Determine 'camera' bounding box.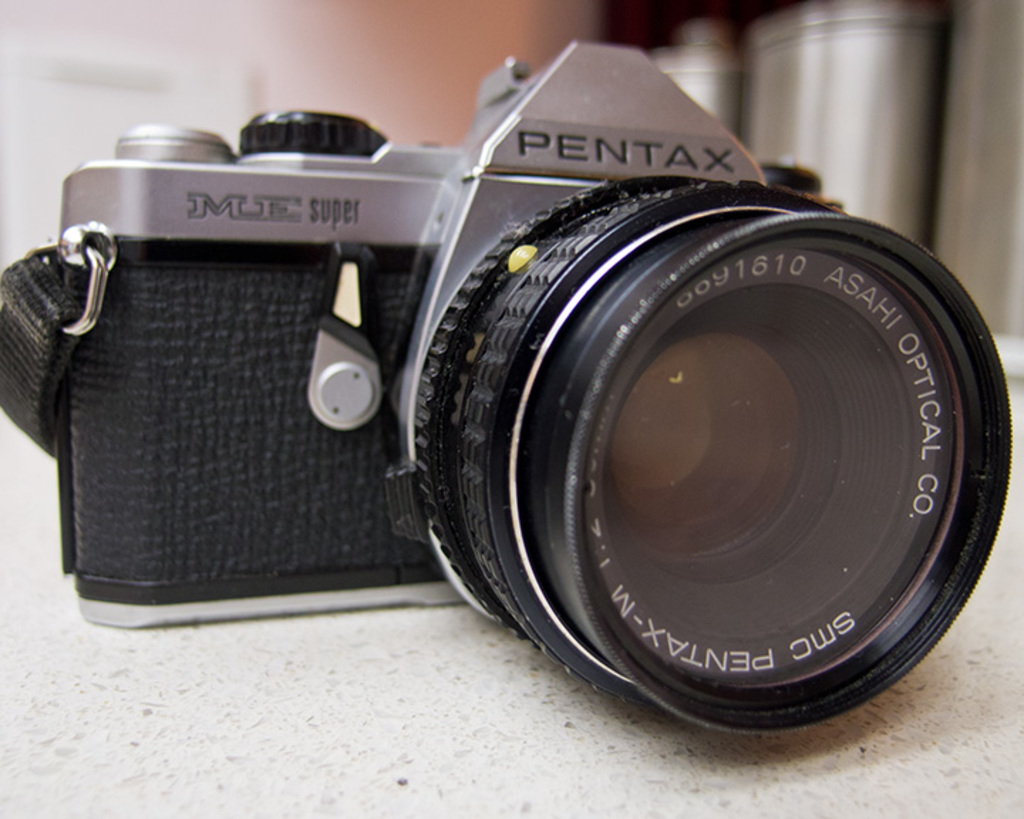
Determined: bbox(54, 34, 1023, 754).
